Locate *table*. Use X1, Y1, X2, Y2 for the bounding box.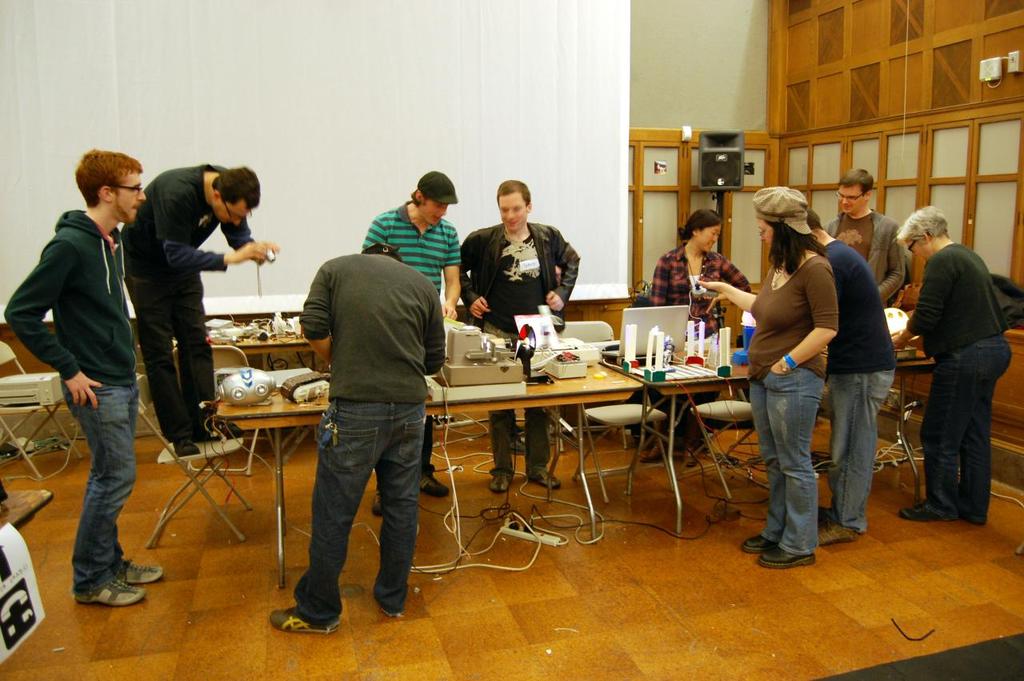
654, 326, 942, 511.
